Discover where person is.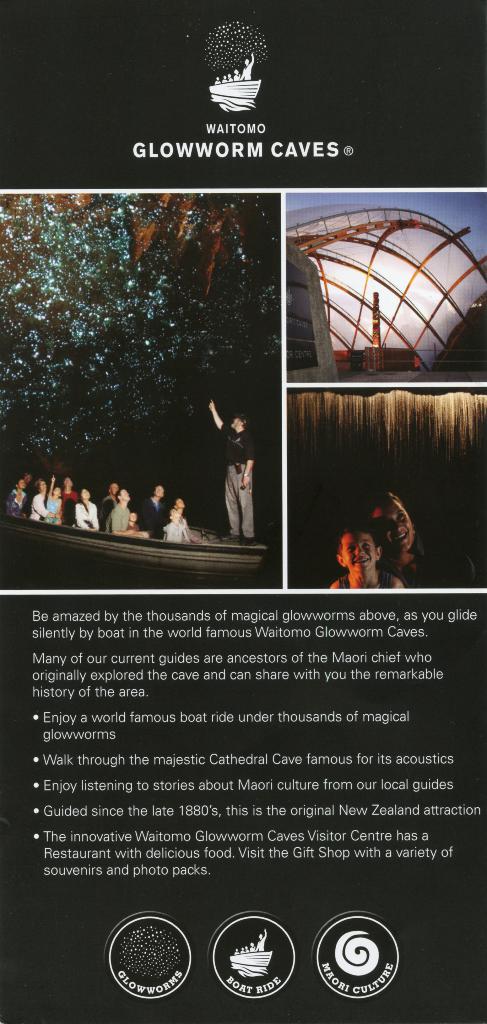
Discovered at Rect(32, 474, 60, 519).
